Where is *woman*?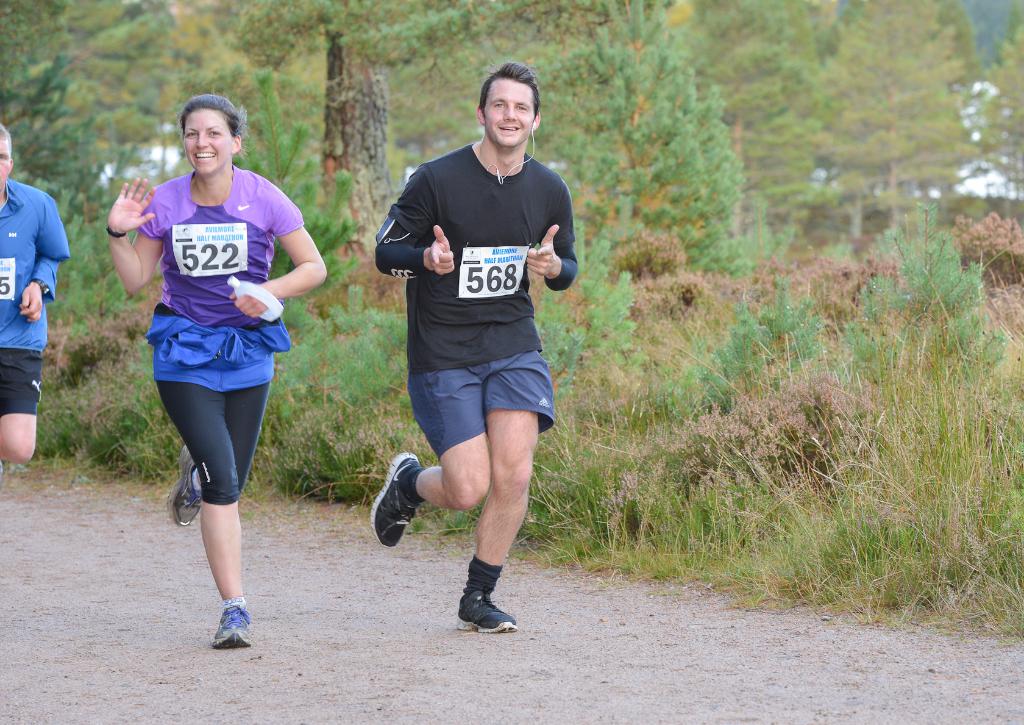
region(118, 98, 300, 628).
